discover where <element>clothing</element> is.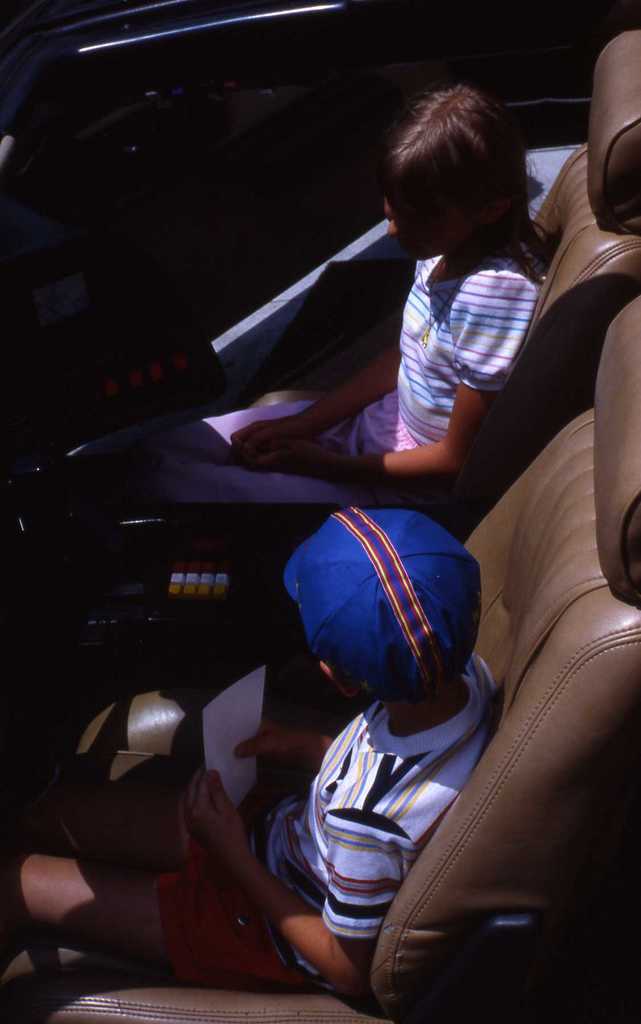
Discovered at bbox(150, 648, 494, 986).
